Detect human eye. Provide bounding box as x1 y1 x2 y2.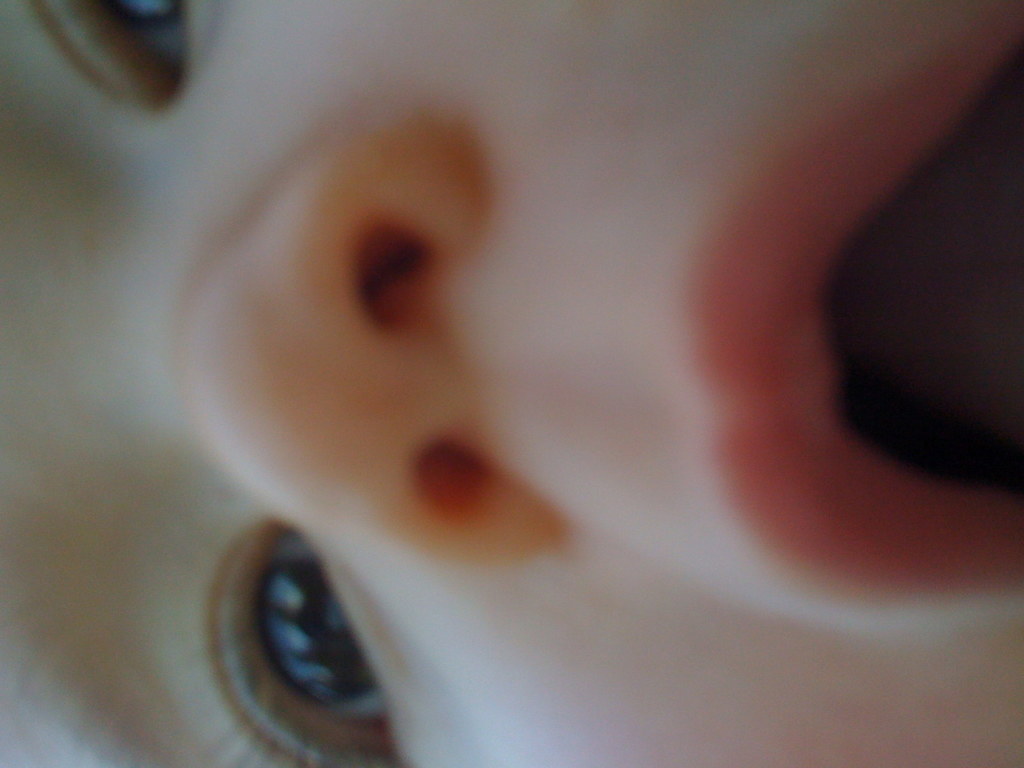
28 0 239 136.
